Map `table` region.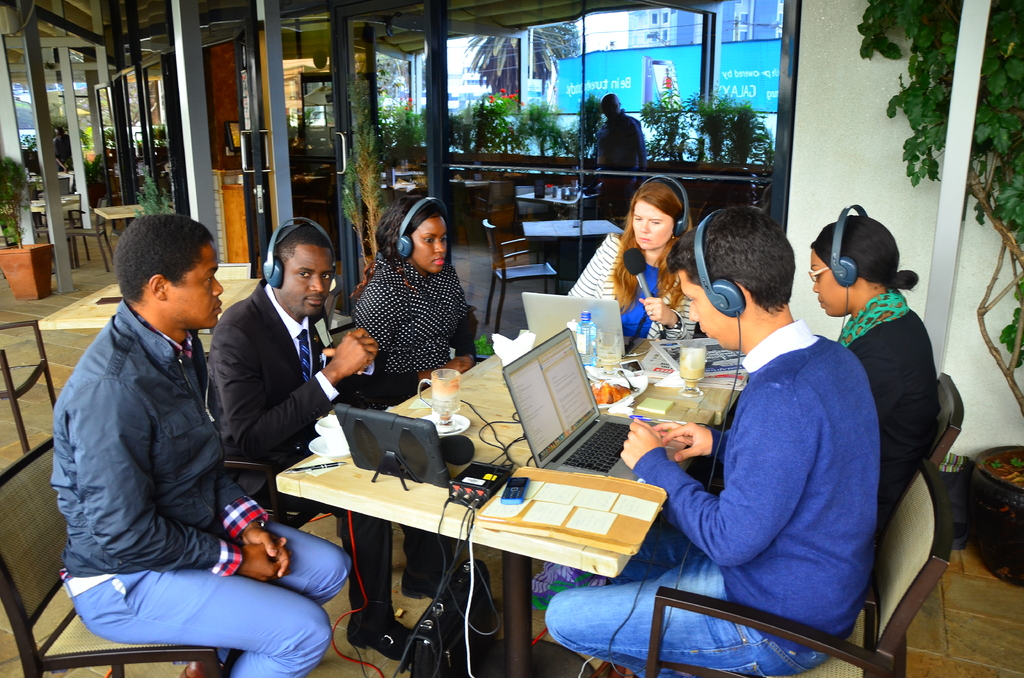
Mapped to (24, 193, 84, 289).
